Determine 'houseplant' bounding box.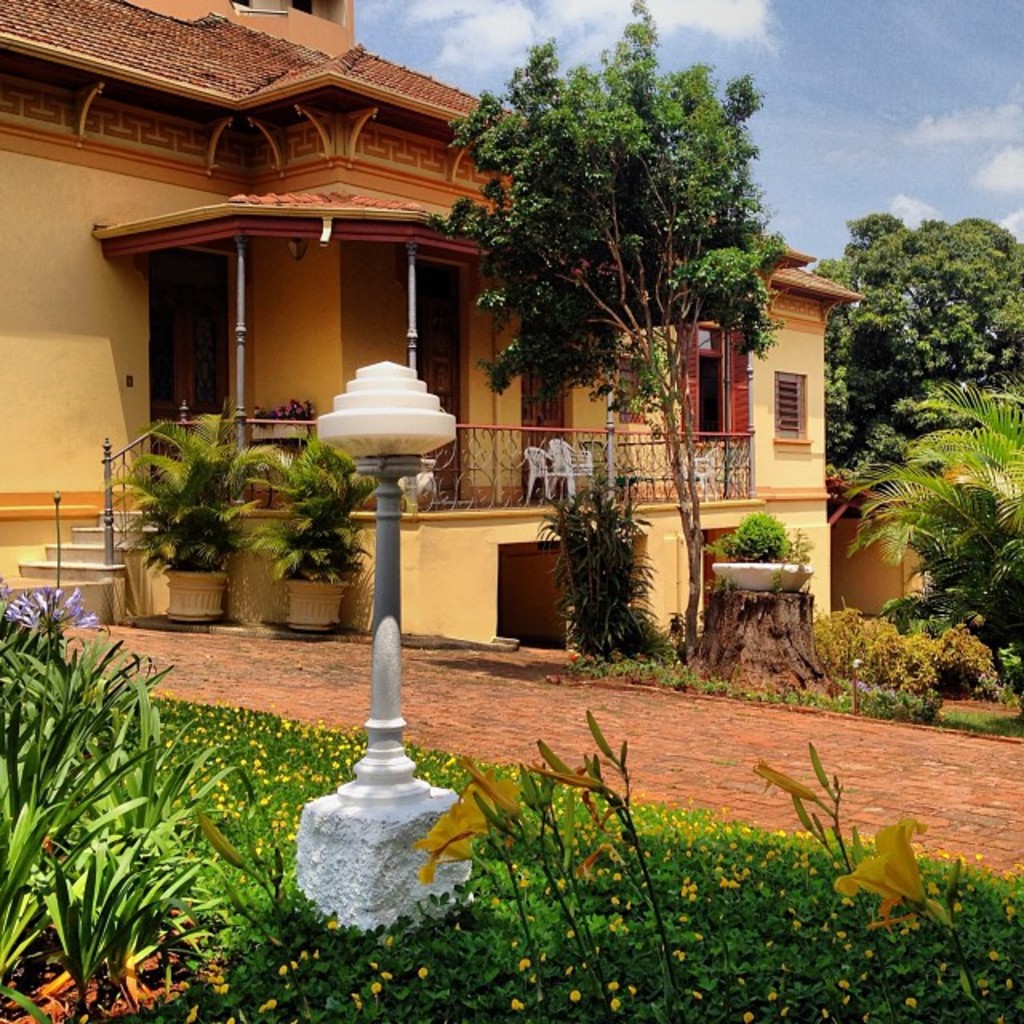
Determined: Rect(704, 504, 816, 586).
